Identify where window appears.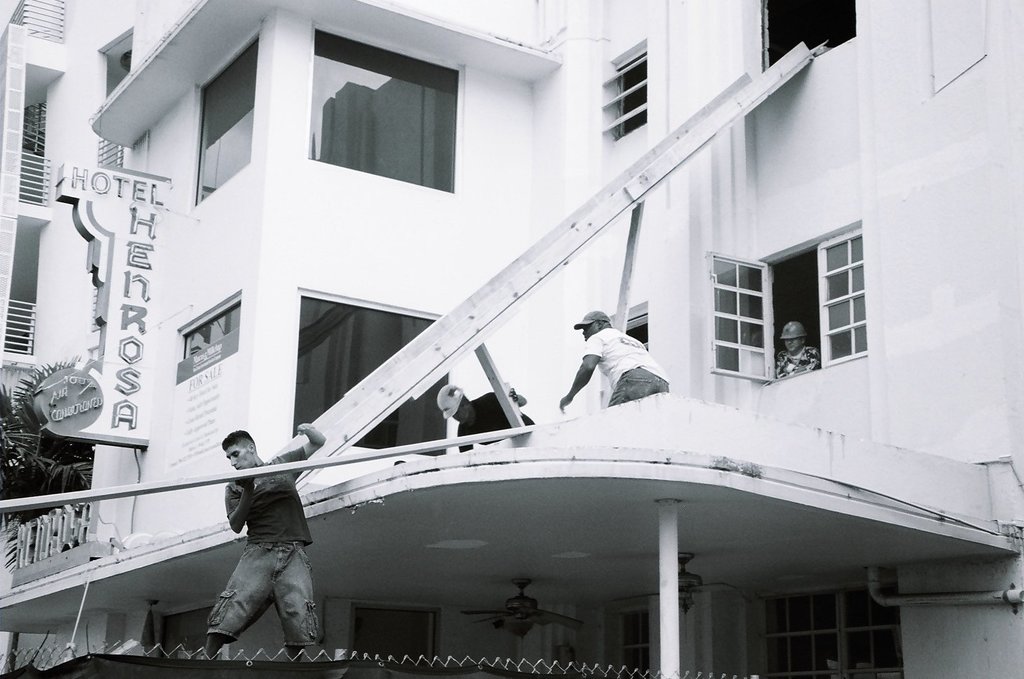
Appears at x1=177, y1=291, x2=238, y2=383.
